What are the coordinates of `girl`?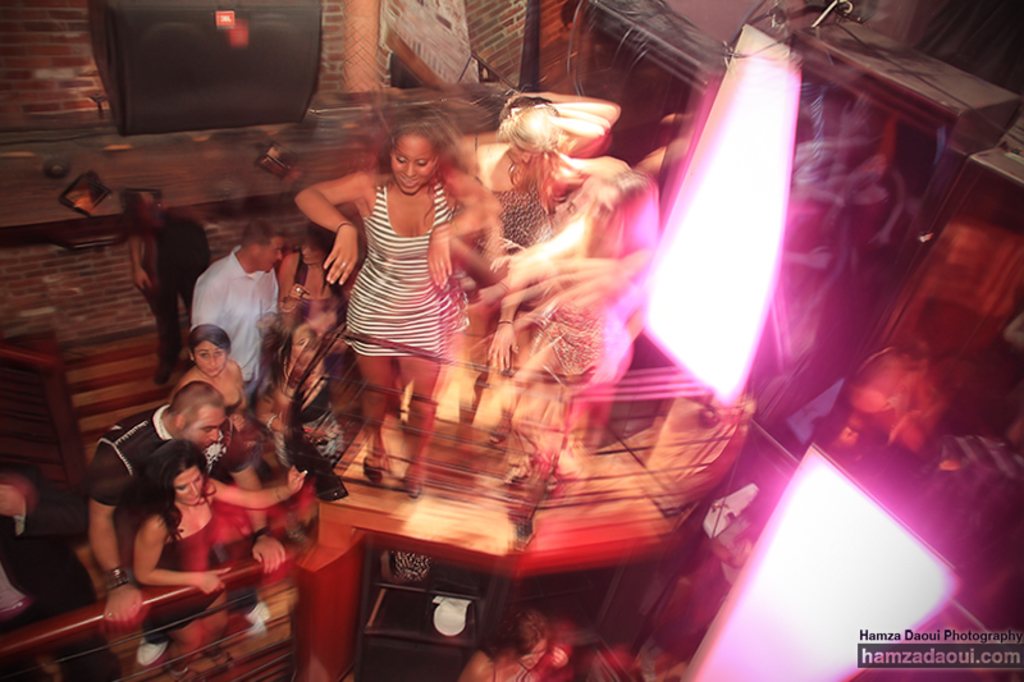
locate(276, 226, 342, 316).
